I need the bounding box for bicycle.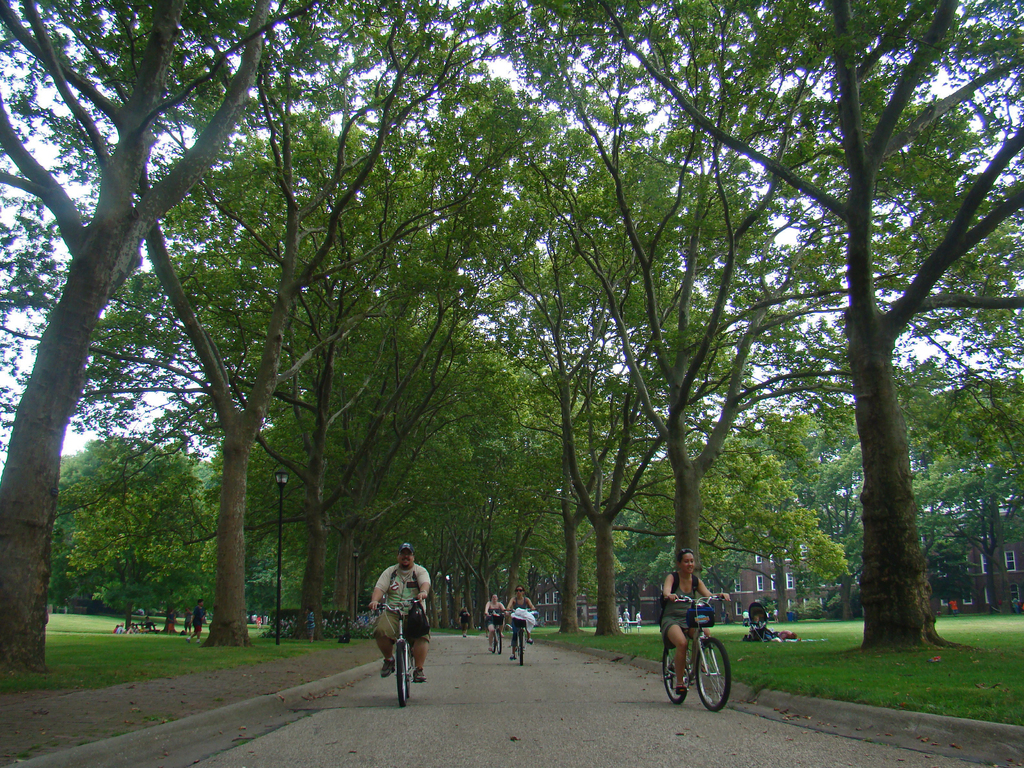
Here it is: x1=658, y1=598, x2=739, y2=724.
